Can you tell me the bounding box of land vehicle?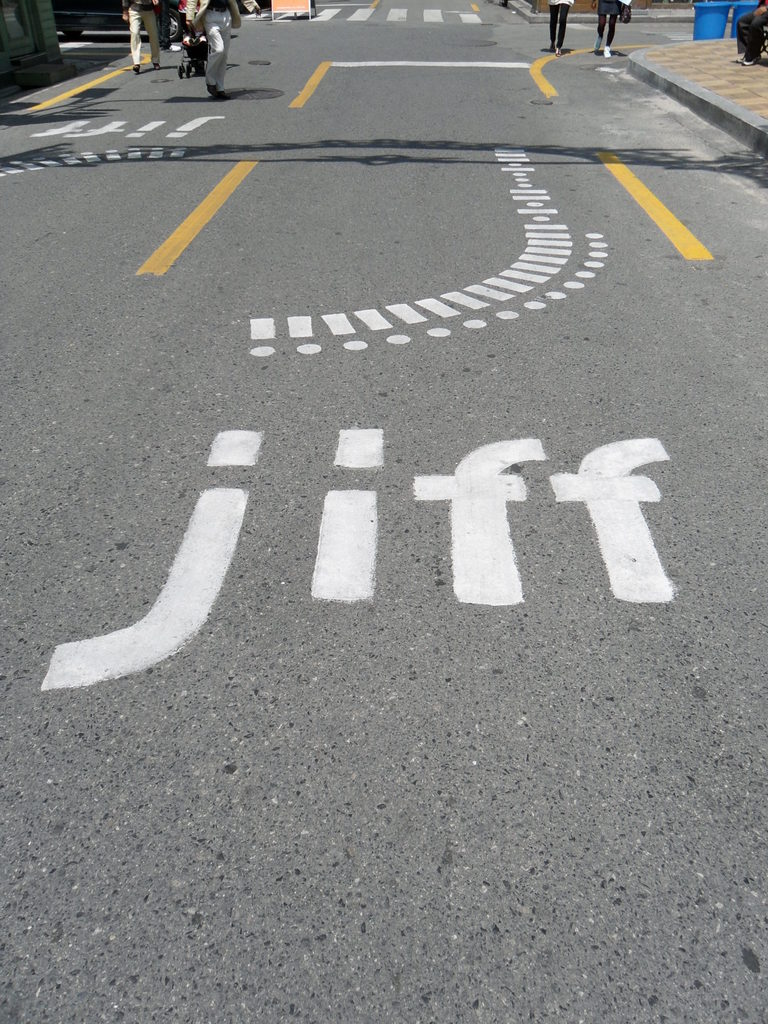
[51, 0, 184, 44].
